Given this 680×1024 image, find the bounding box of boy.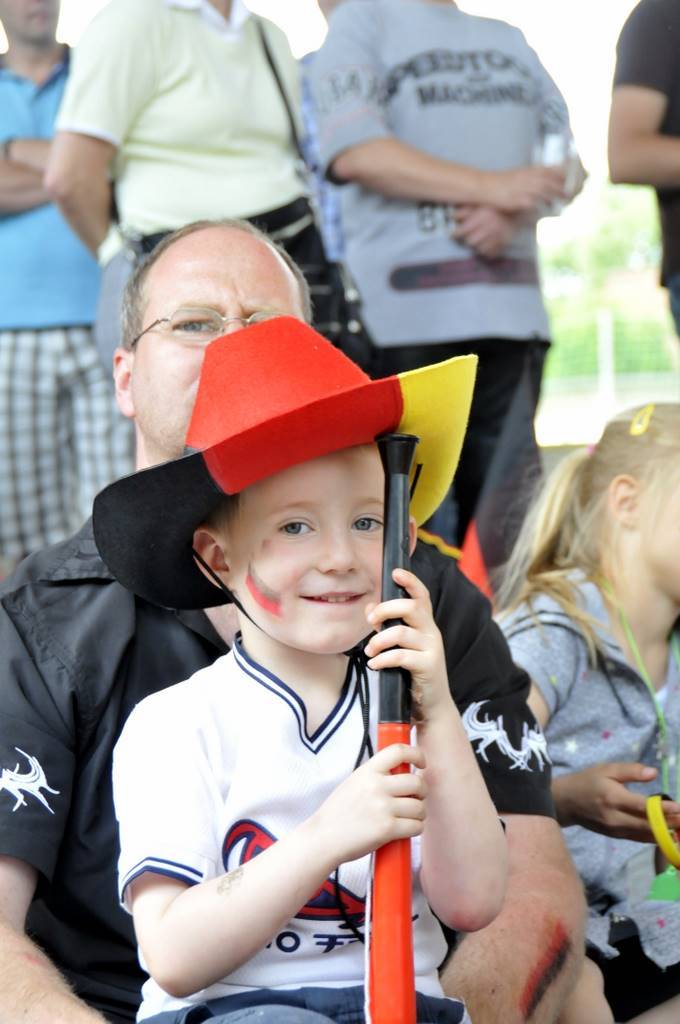
94/316/509/1023.
